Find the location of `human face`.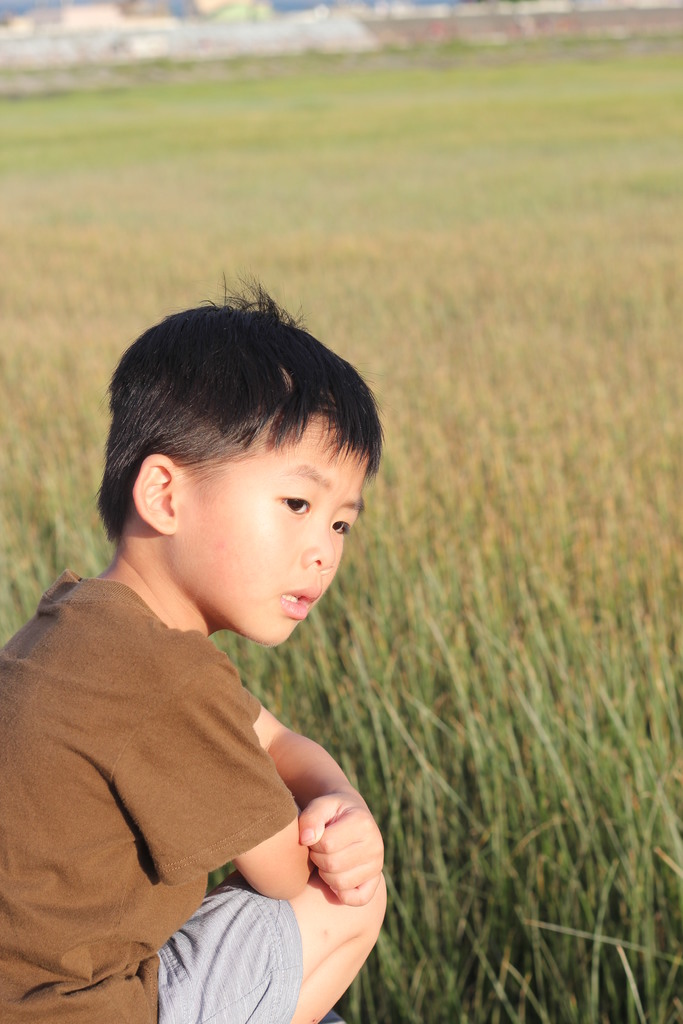
Location: (left=172, top=405, right=370, bottom=652).
